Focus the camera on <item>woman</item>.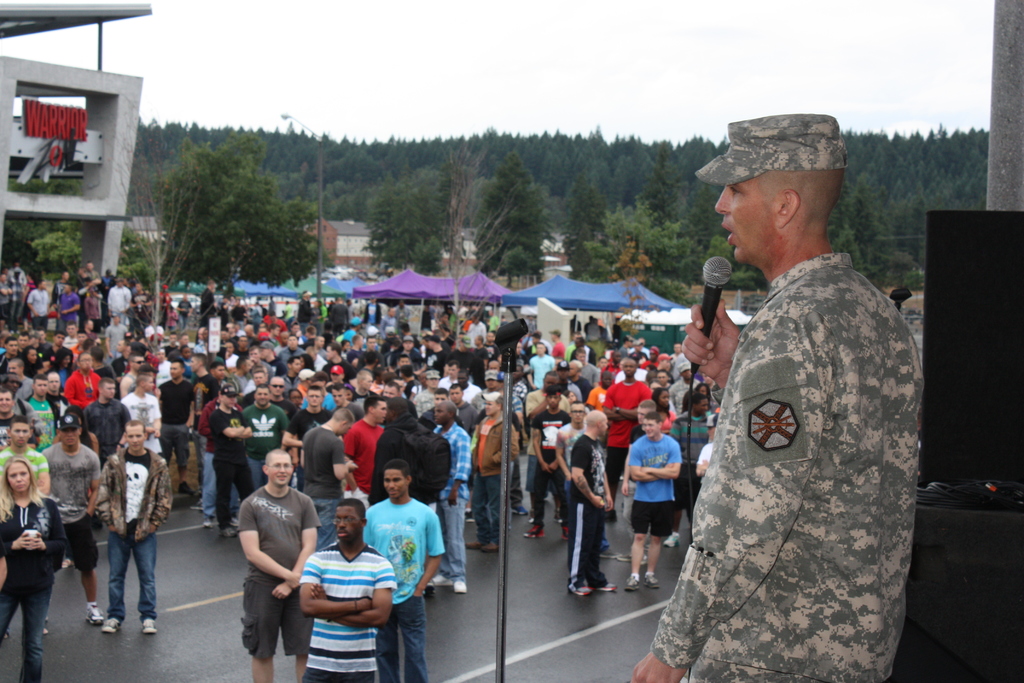
Focus region: (227,298,248,331).
